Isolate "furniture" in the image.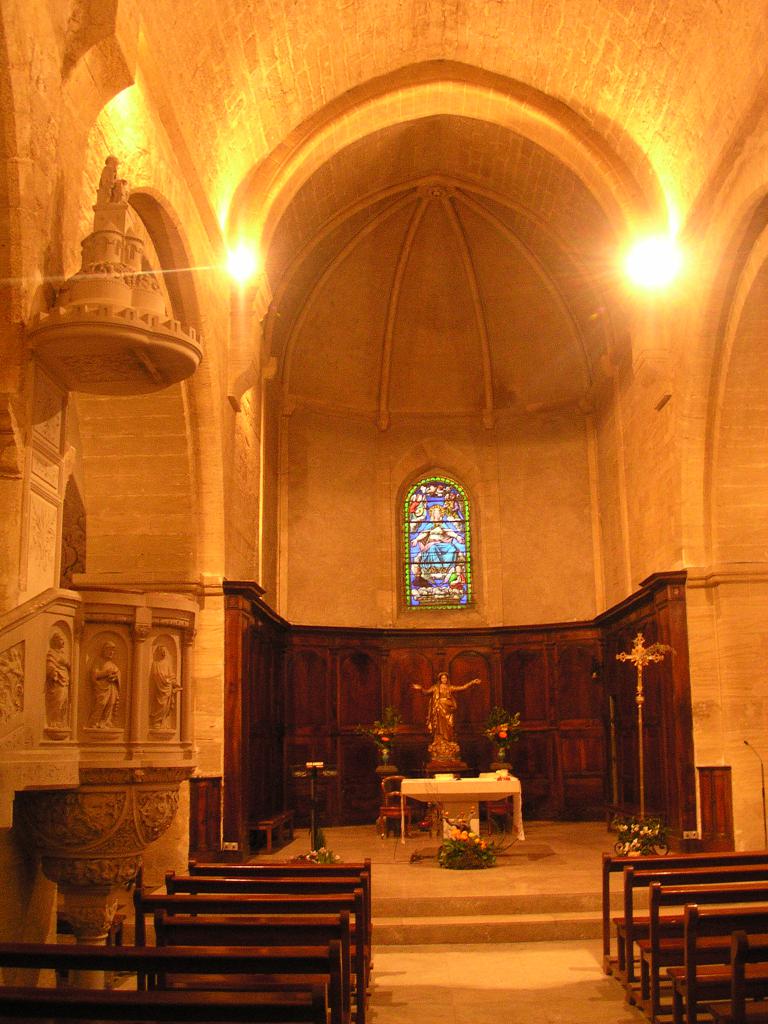
Isolated region: x1=637, y1=883, x2=767, y2=1012.
